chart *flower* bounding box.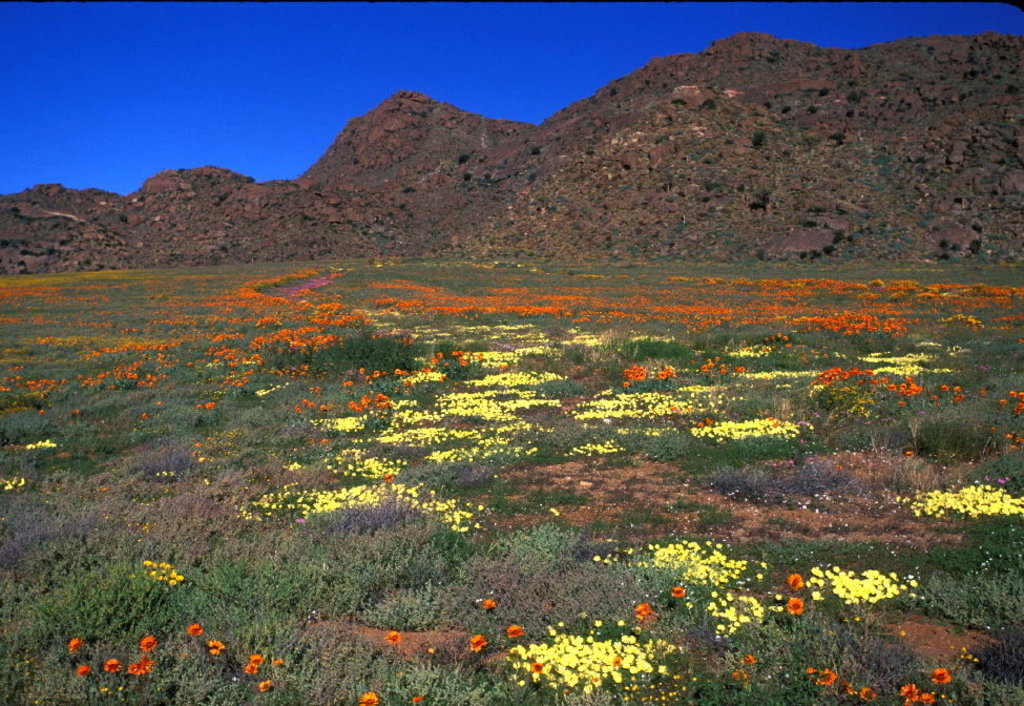
Charted: (481, 597, 496, 610).
